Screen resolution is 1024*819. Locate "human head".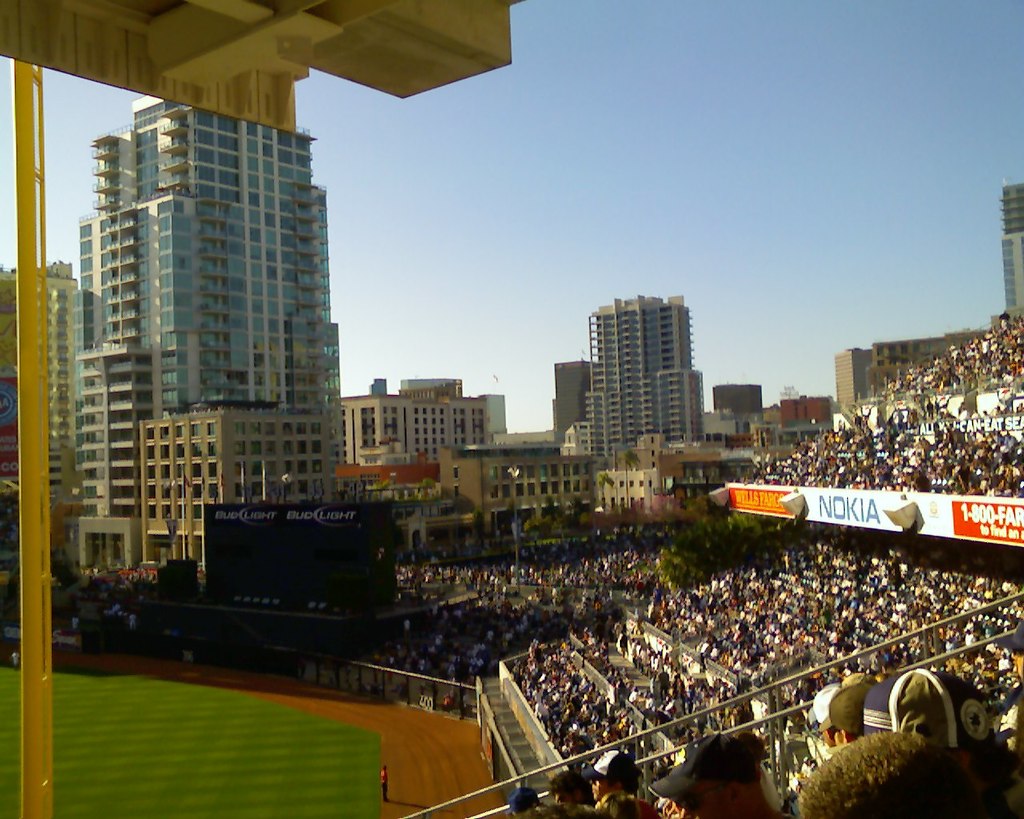
<region>602, 793, 665, 818</region>.
